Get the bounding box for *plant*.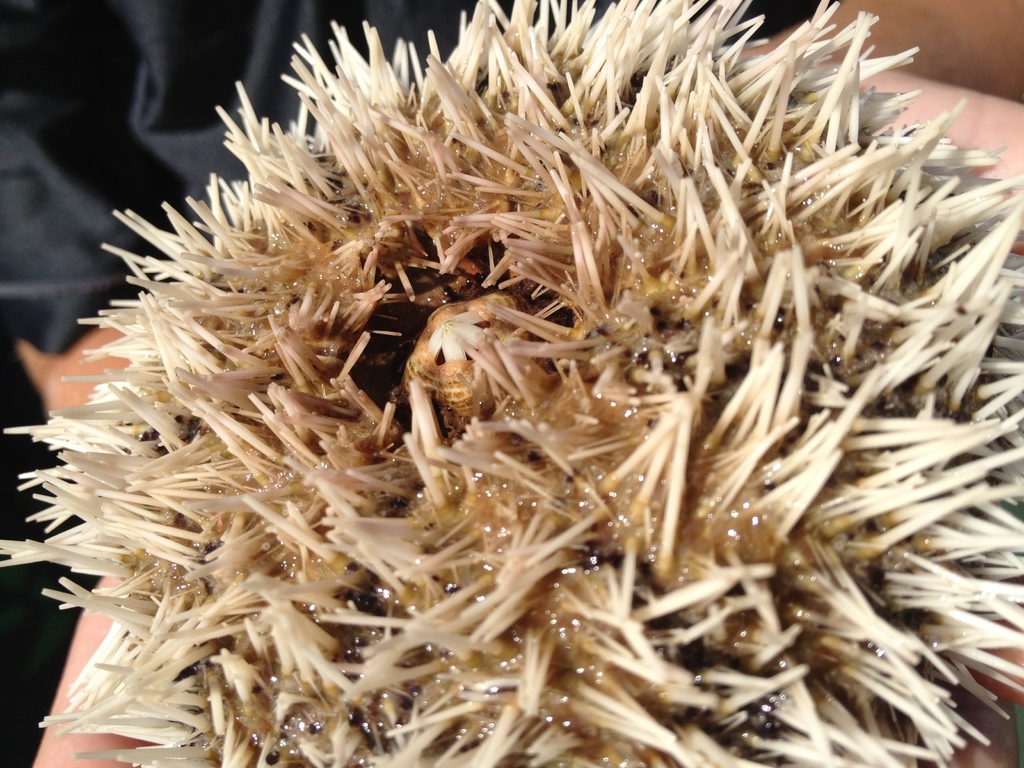
locate(0, 36, 1023, 722).
